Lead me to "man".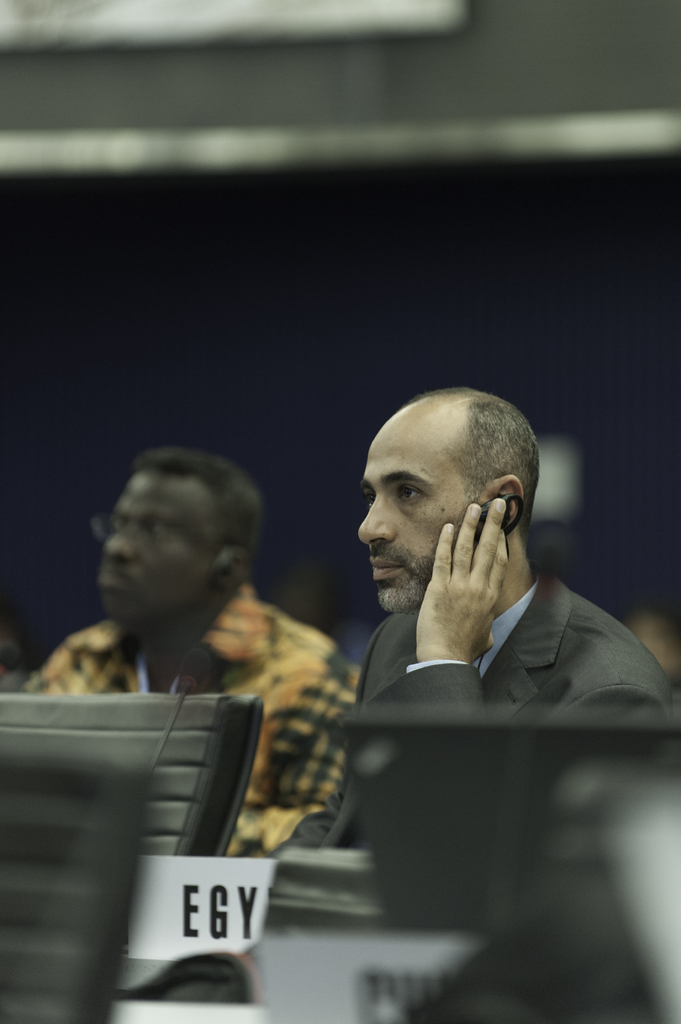
Lead to bbox(278, 388, 680, 860).
